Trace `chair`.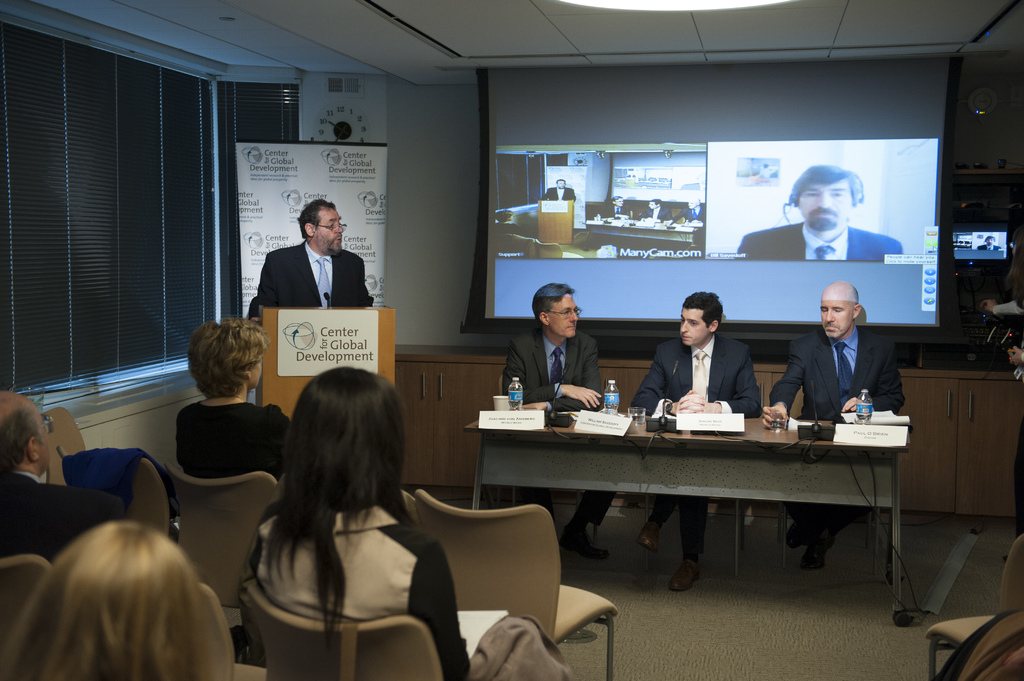
Traced to Rect(924, 531, 1023, 680).
